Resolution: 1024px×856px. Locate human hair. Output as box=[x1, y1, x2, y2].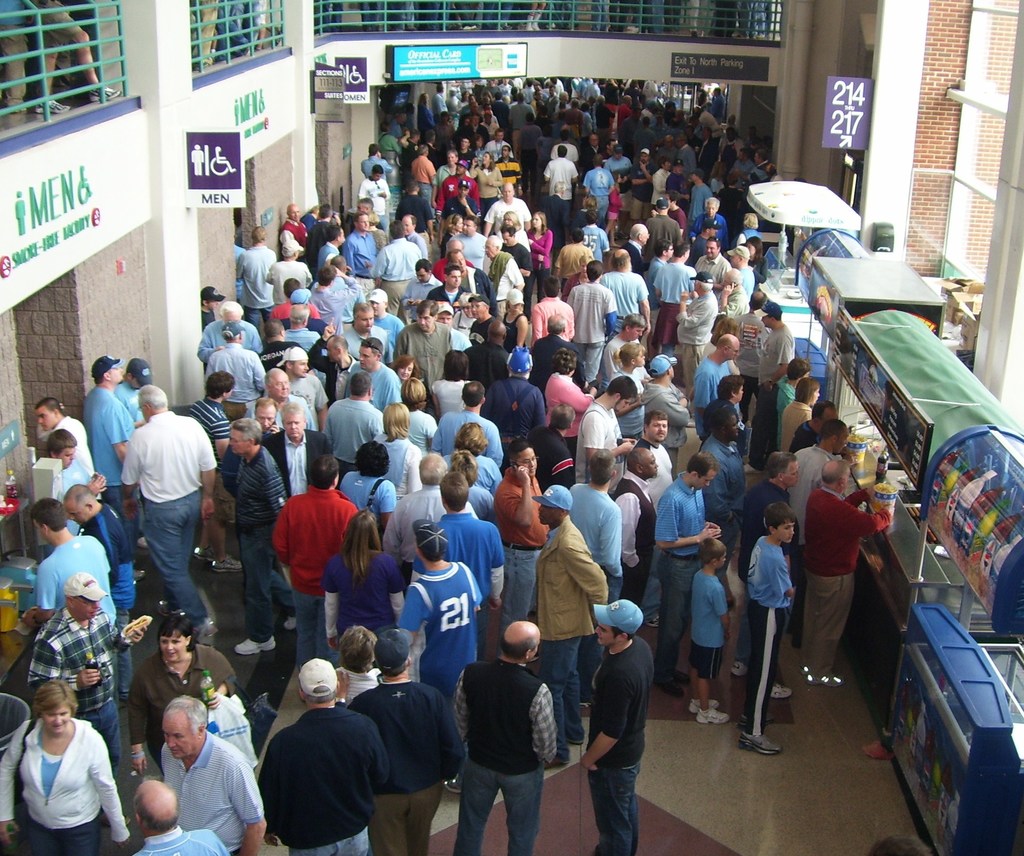
box=[687, 452, 718, 482].
